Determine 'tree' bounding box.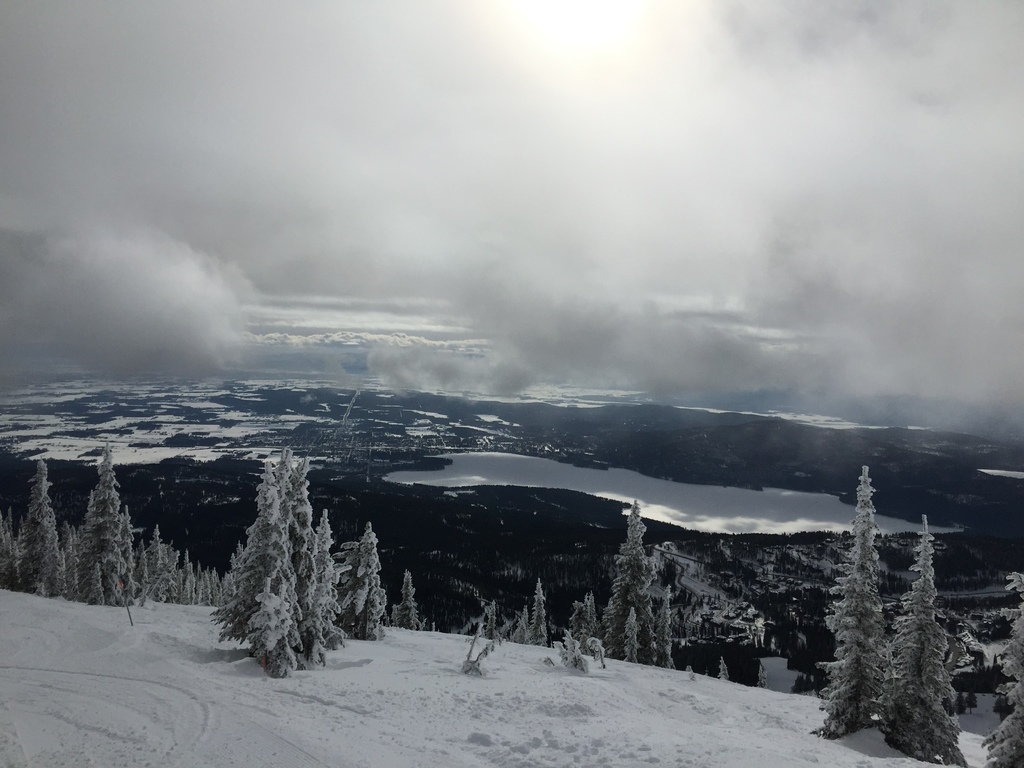
Determined: {"x1": 76, "y1": 442, "x2": 136, "y2": 604}.
